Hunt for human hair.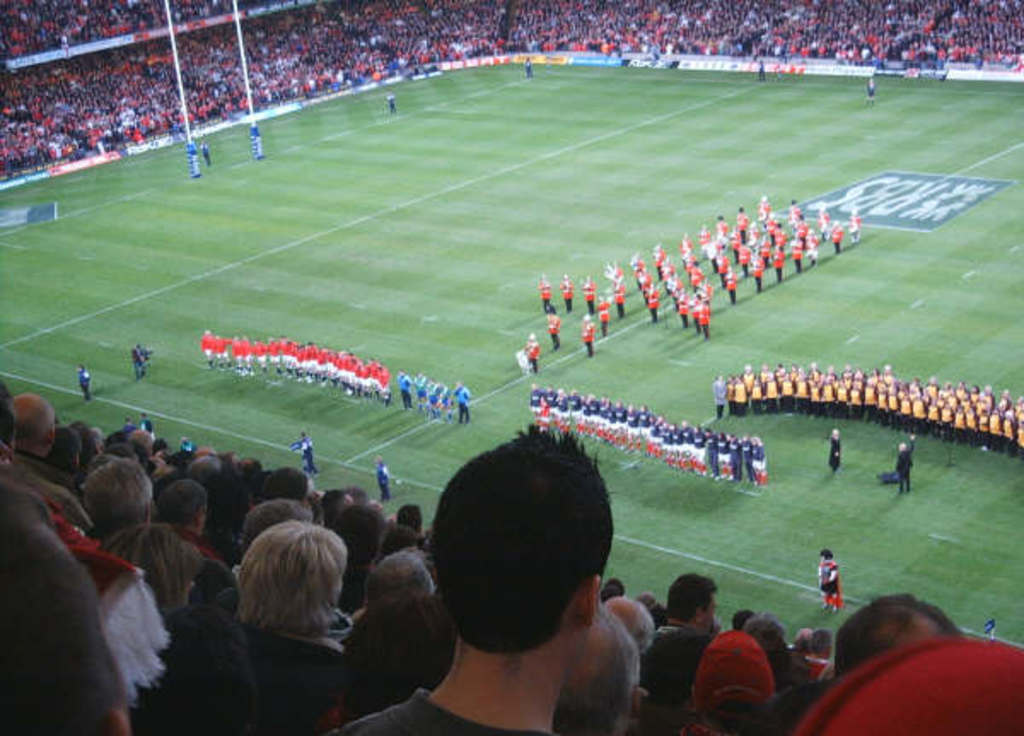
Hunted down at [258,466,312,502].
